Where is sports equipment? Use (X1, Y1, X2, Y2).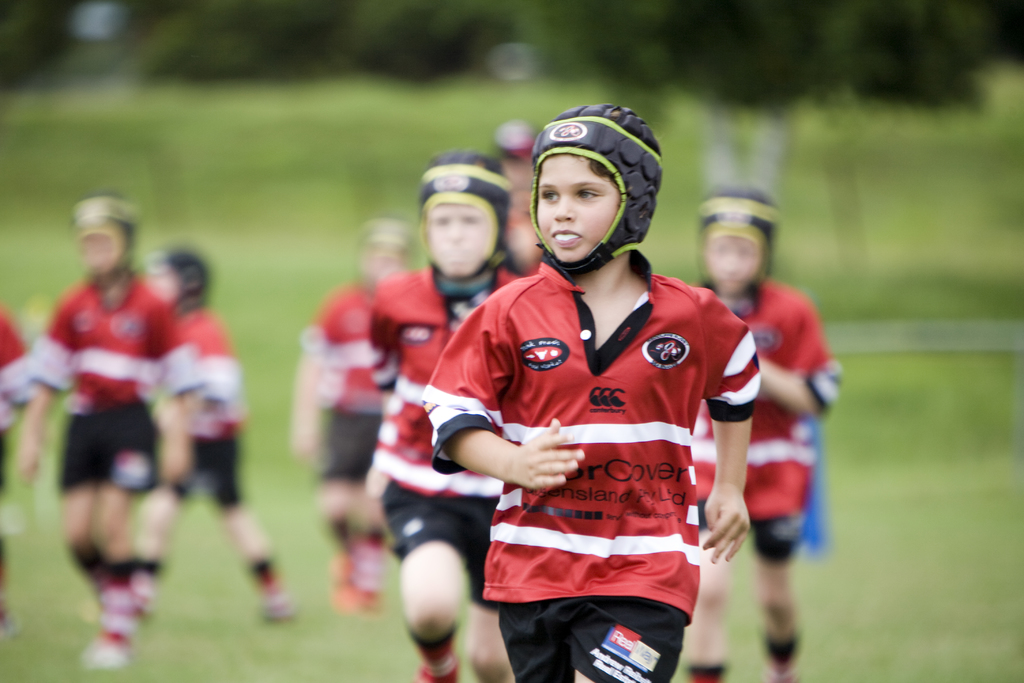
(527, 104, 664, 268).
